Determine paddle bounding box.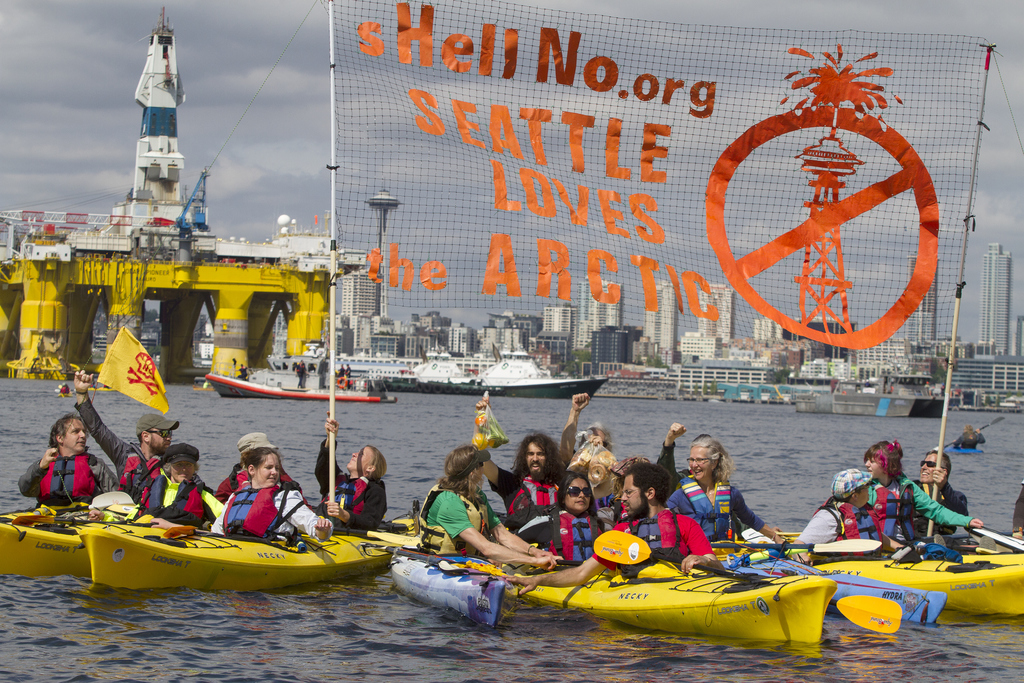
Determined: [929,417,1005,454].
